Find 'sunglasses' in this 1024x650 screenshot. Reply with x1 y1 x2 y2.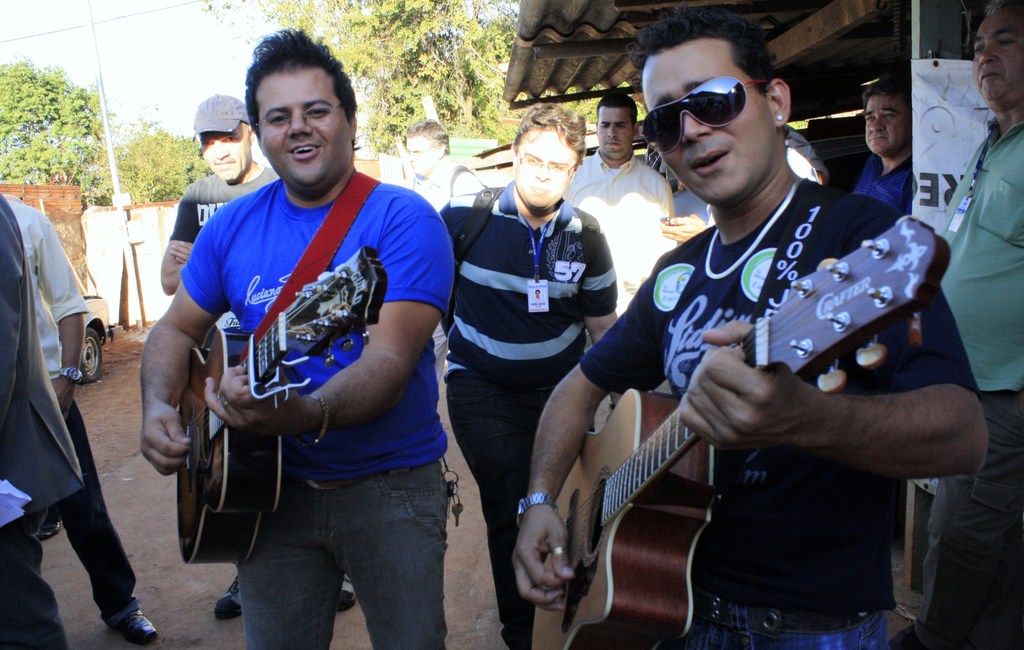
637 74 767 154.
